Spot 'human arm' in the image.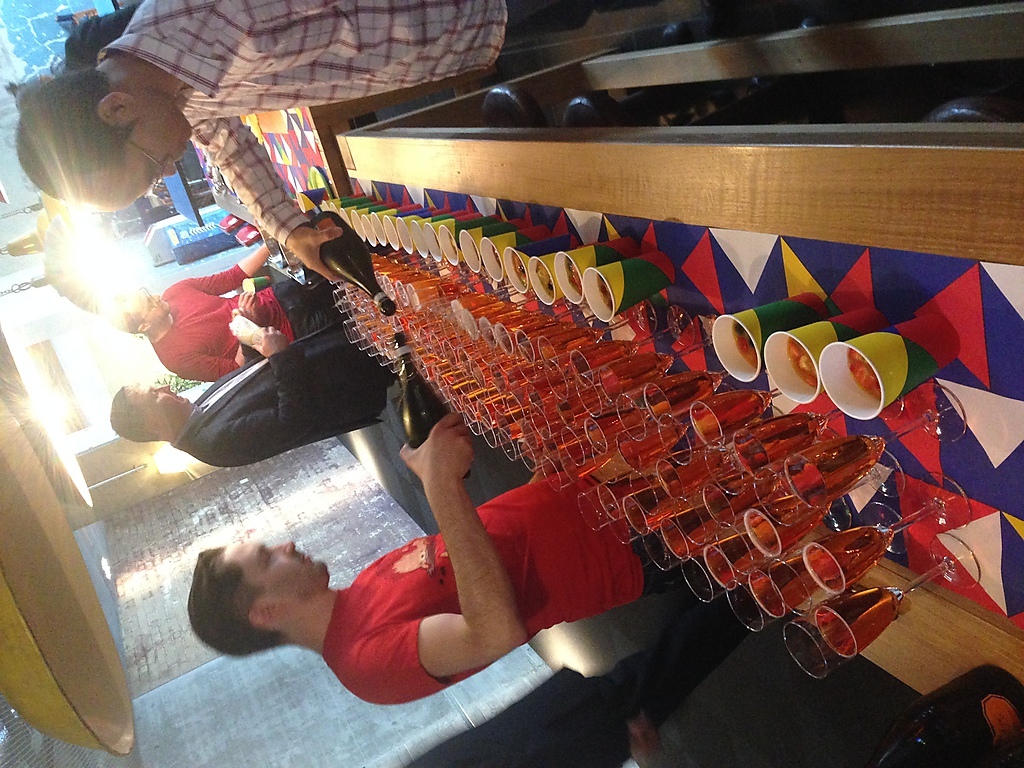
'human arm' found at region(208, 325, 305, 463).
